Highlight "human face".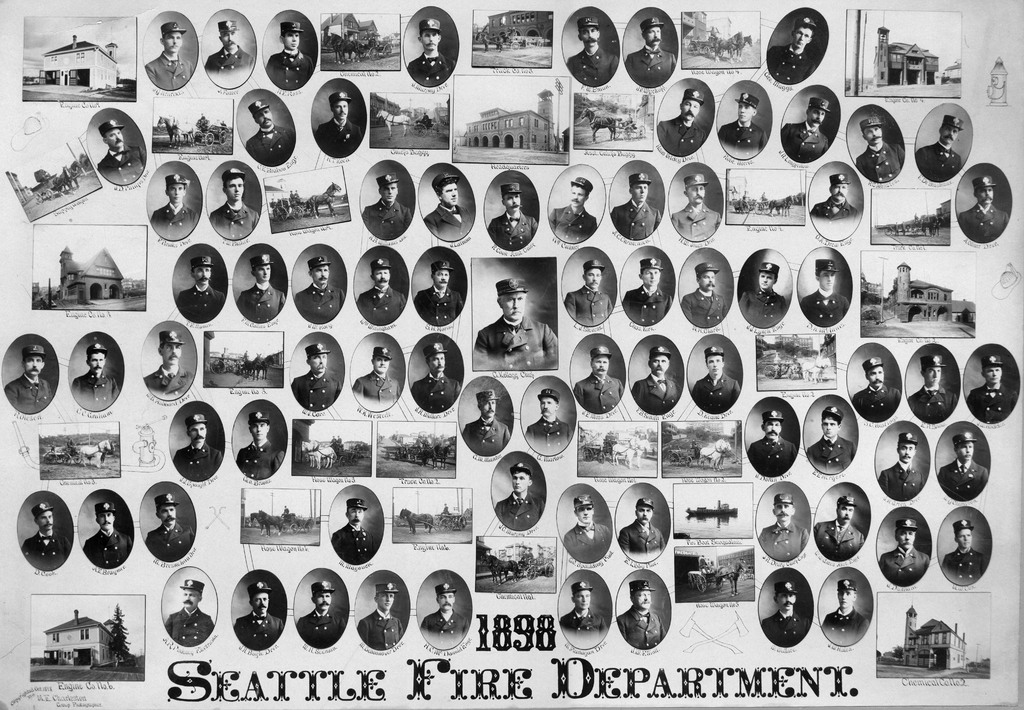
Highlighted region: <box>587,268,601,289</box>.
